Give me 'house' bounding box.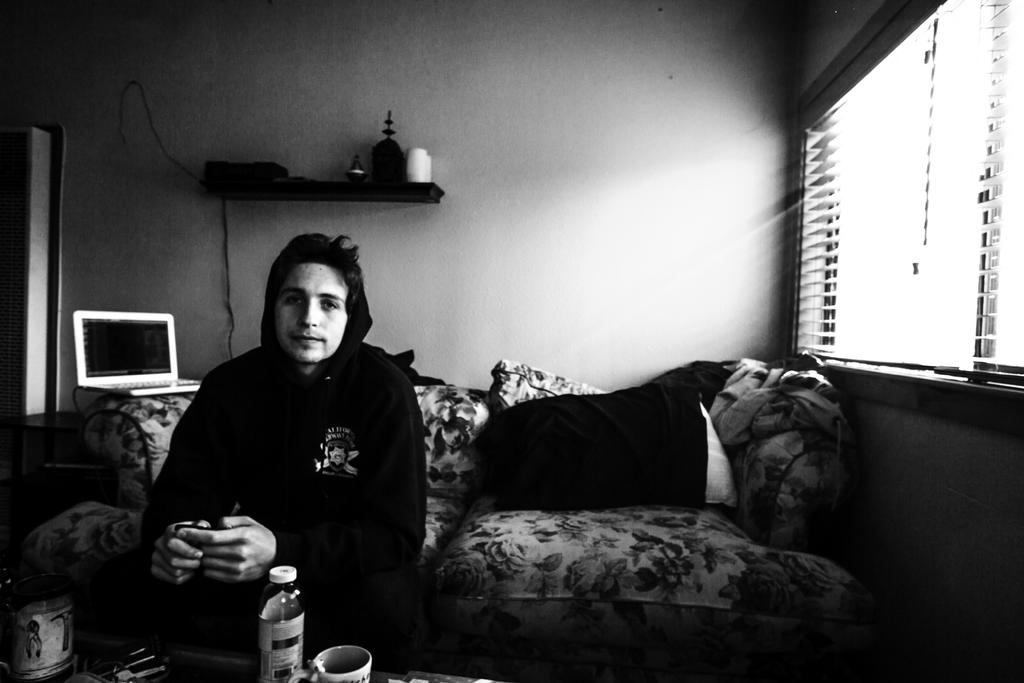
l=0, t=0, r=1023, b=682.
